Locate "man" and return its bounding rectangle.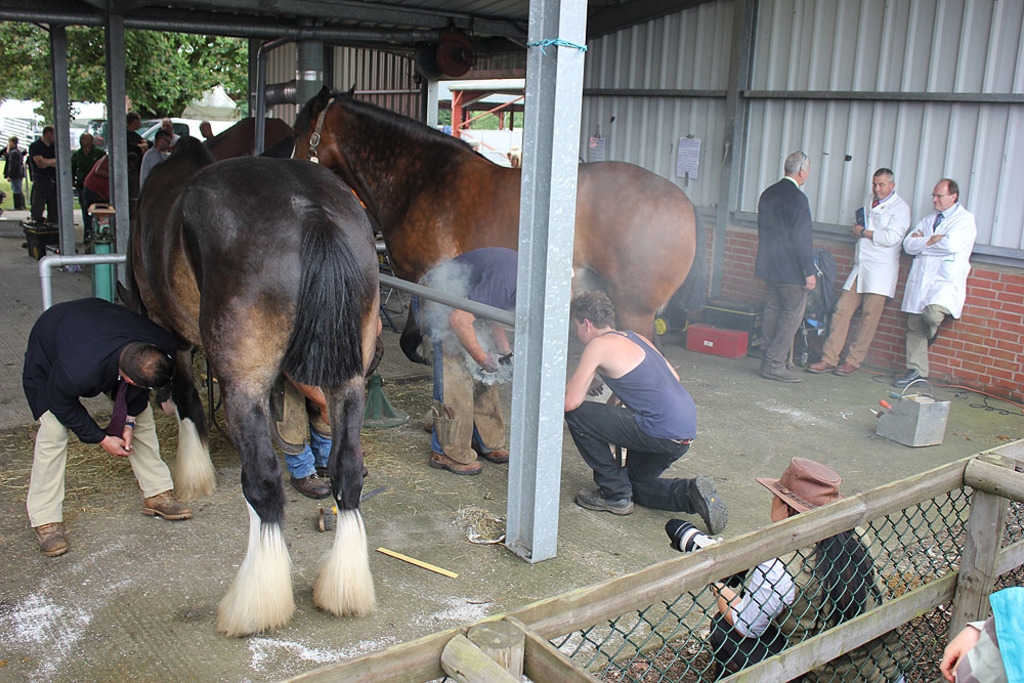
x1=3, y1=134, x2=29, y2=207.
